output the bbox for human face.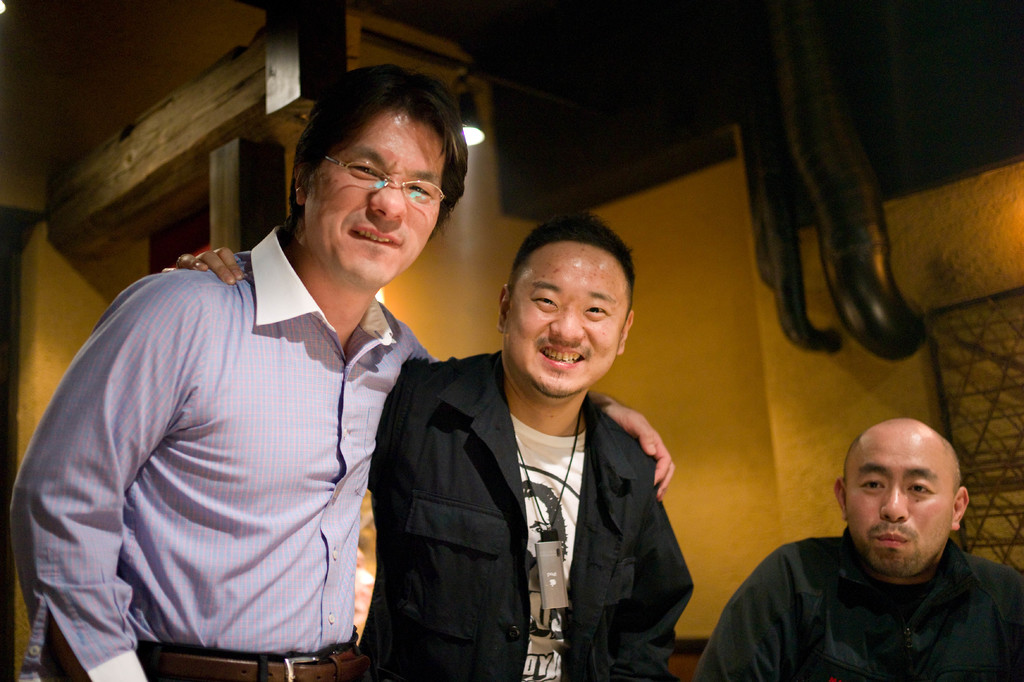
BBox(509, 244, 629, 392).
